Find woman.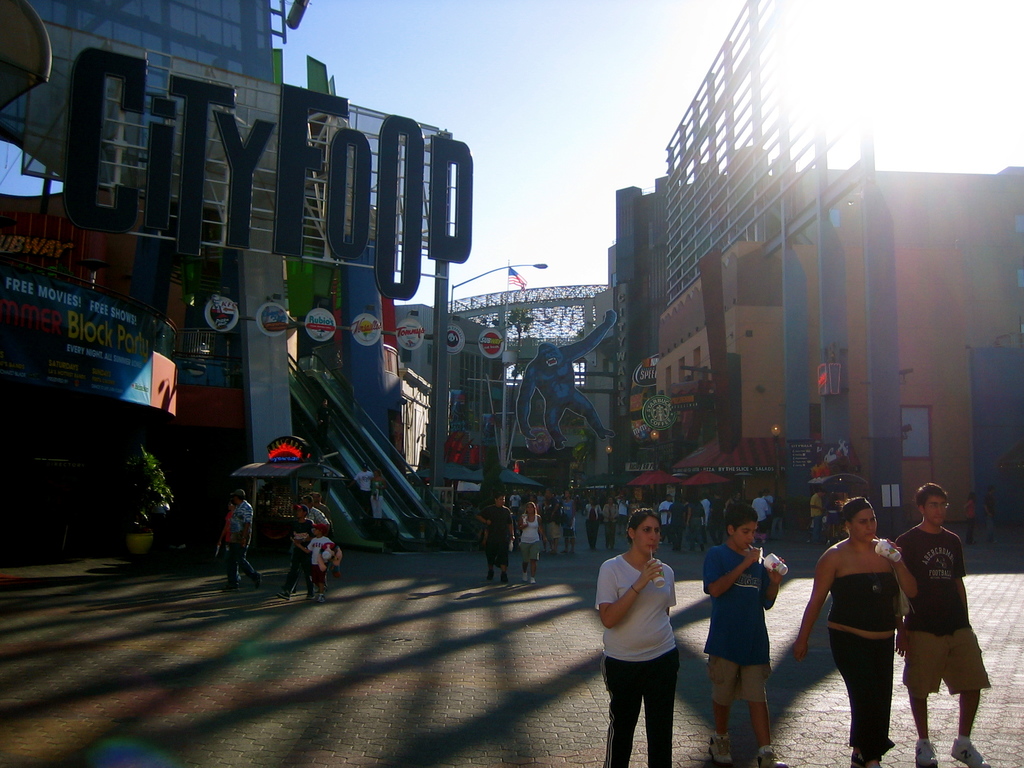
369:468:387:517.
